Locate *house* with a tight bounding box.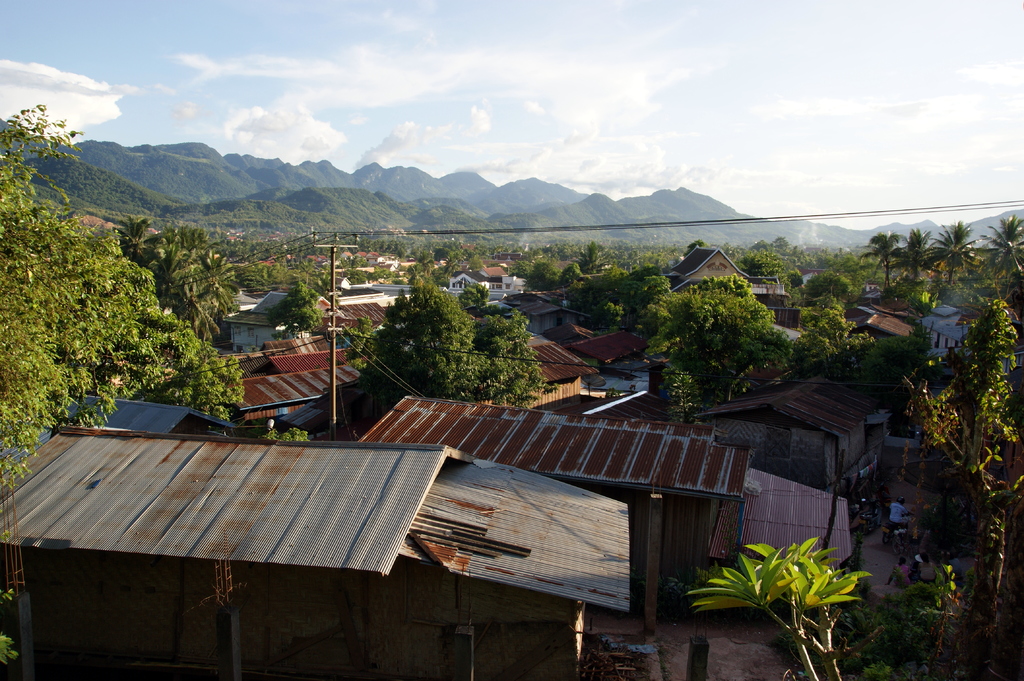
box(560, 324, 657, 372).
